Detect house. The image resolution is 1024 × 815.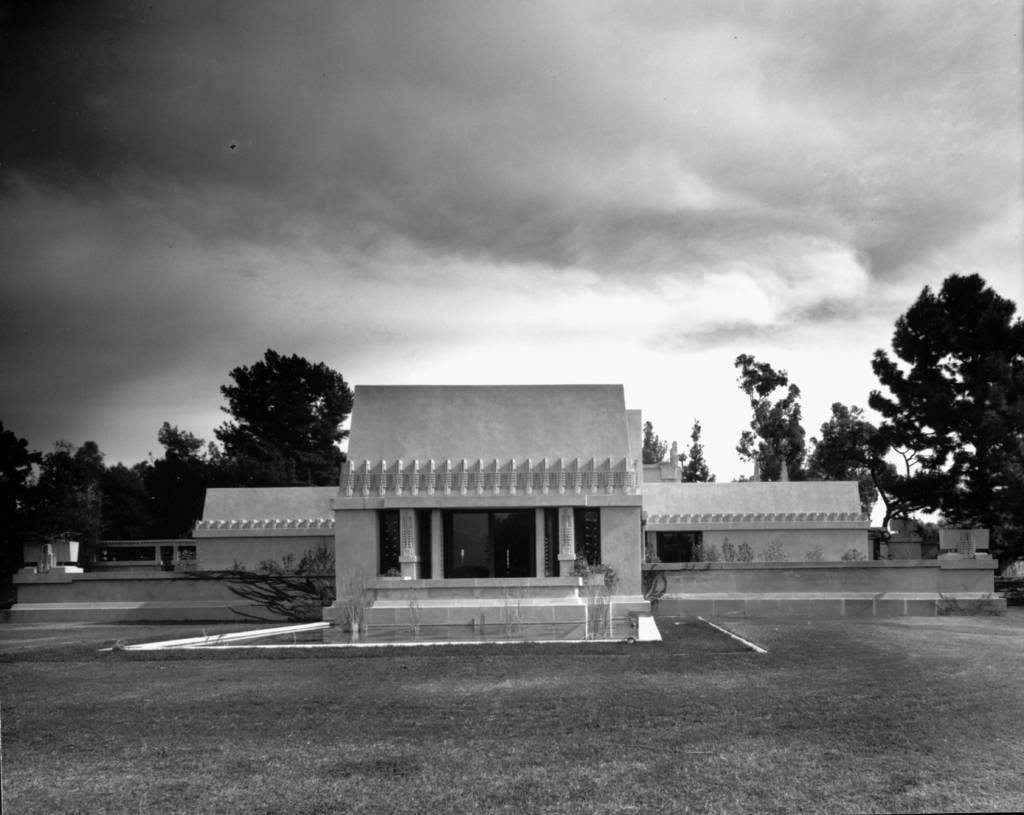
[932,524,994,570].
